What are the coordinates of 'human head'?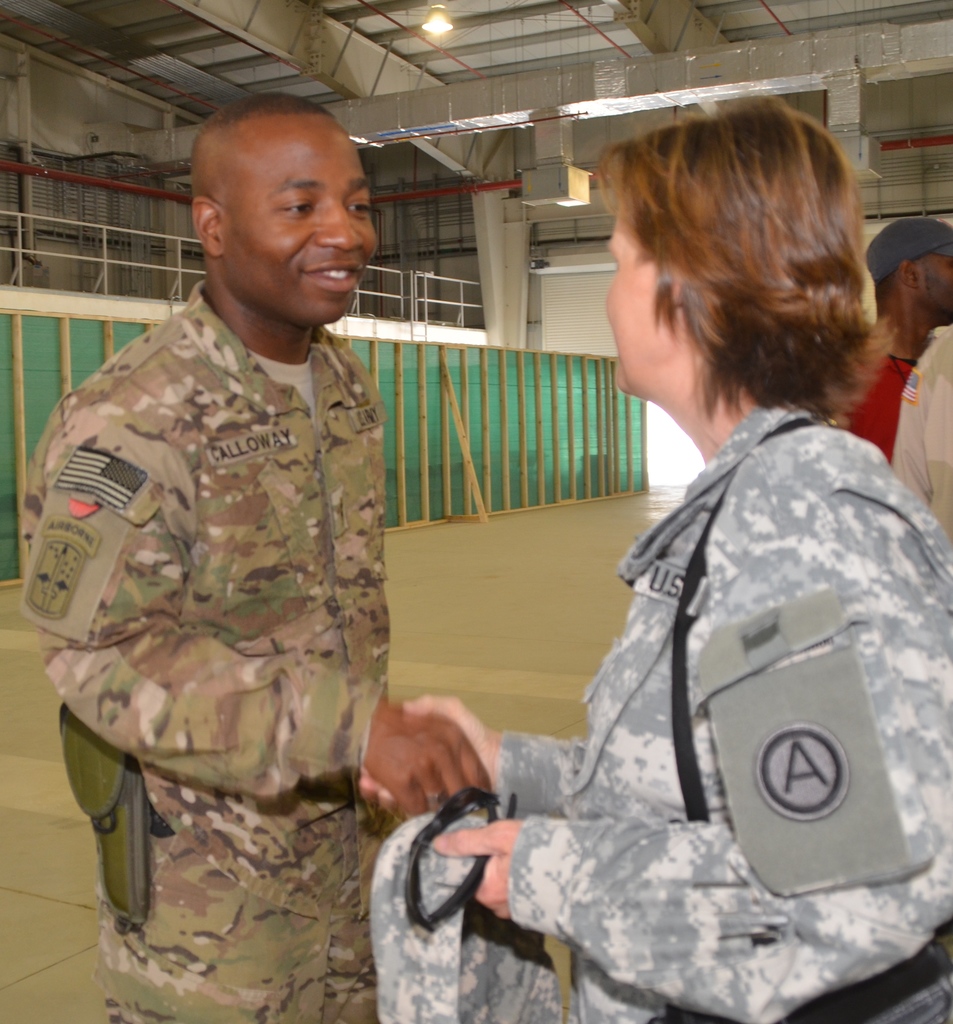
l=566, t=106, r=902, b=442.
